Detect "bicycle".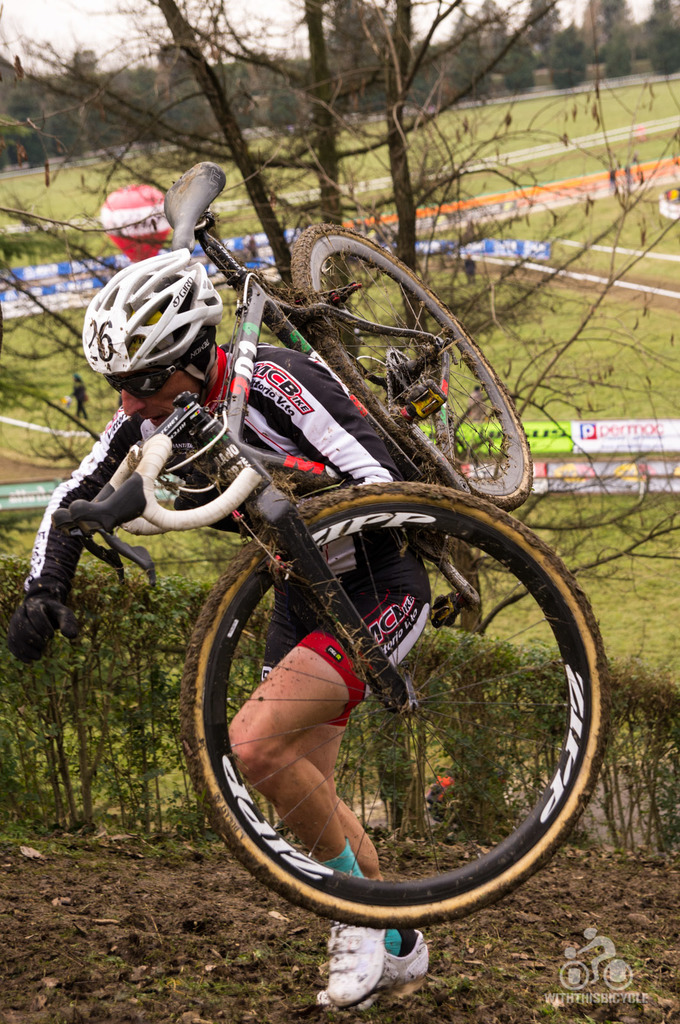
Detected at Rect(79, 93, 601, 955).
